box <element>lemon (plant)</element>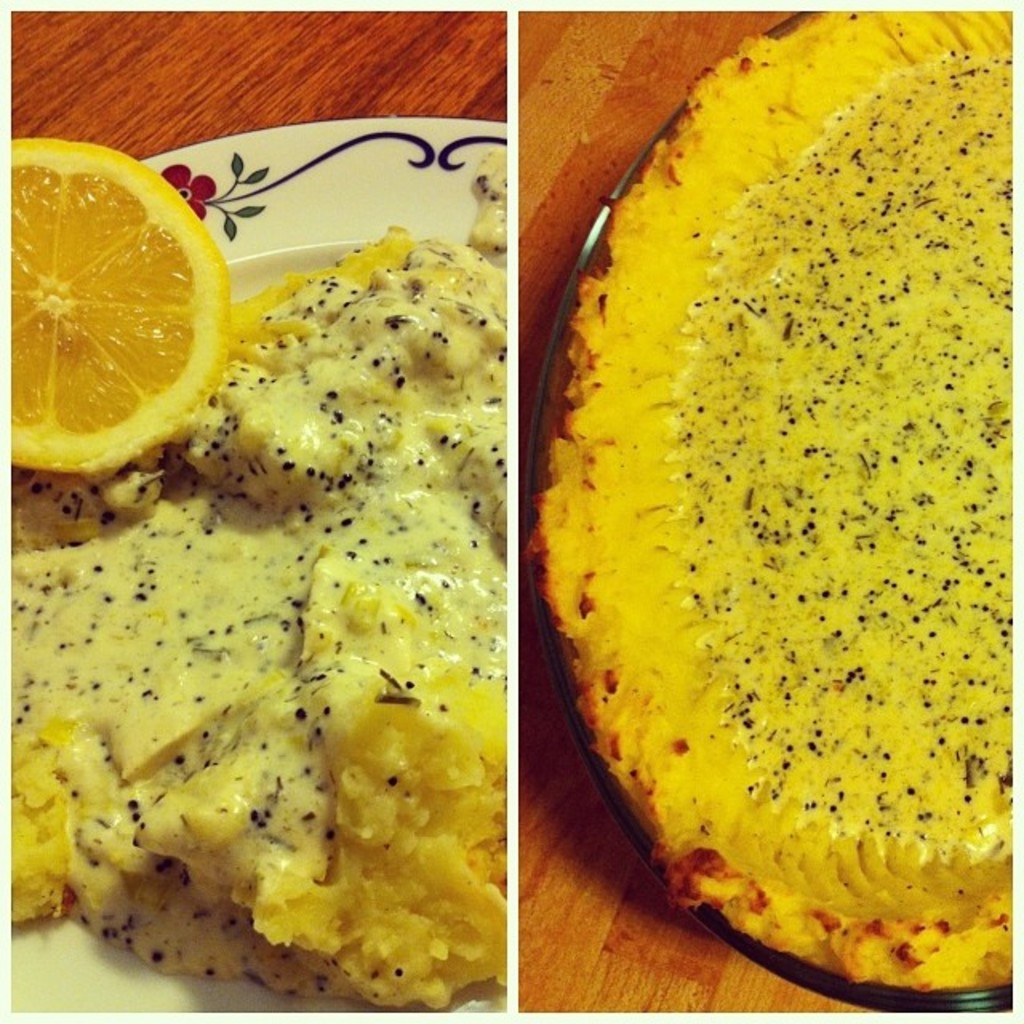
<bbox>21, 147, 227, 483</bbox>
